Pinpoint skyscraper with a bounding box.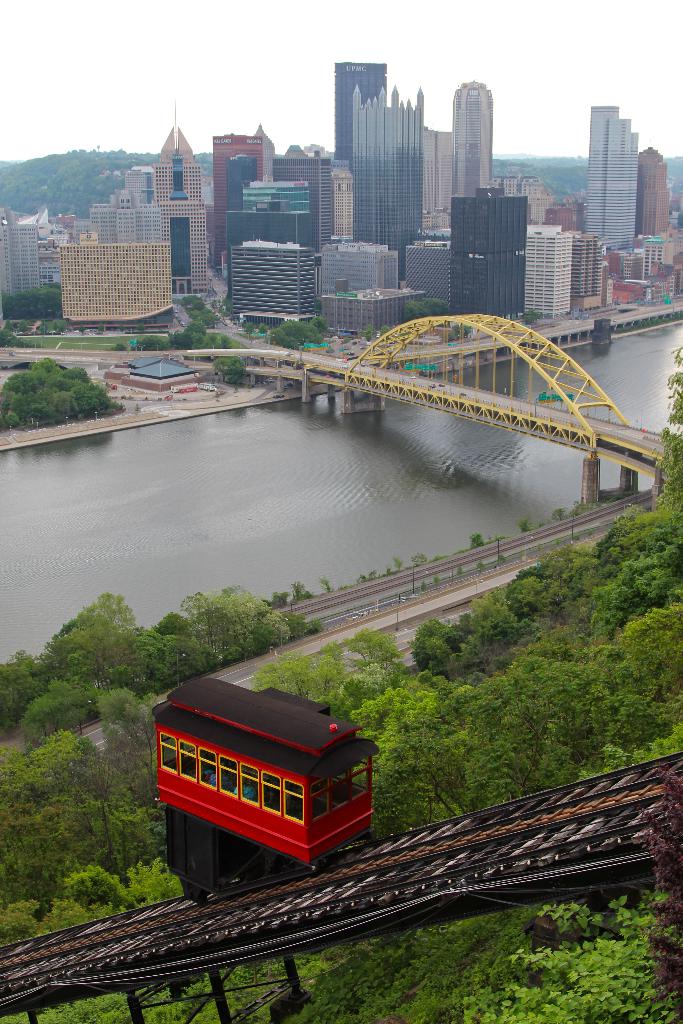
[572, 227, 617, 312].
